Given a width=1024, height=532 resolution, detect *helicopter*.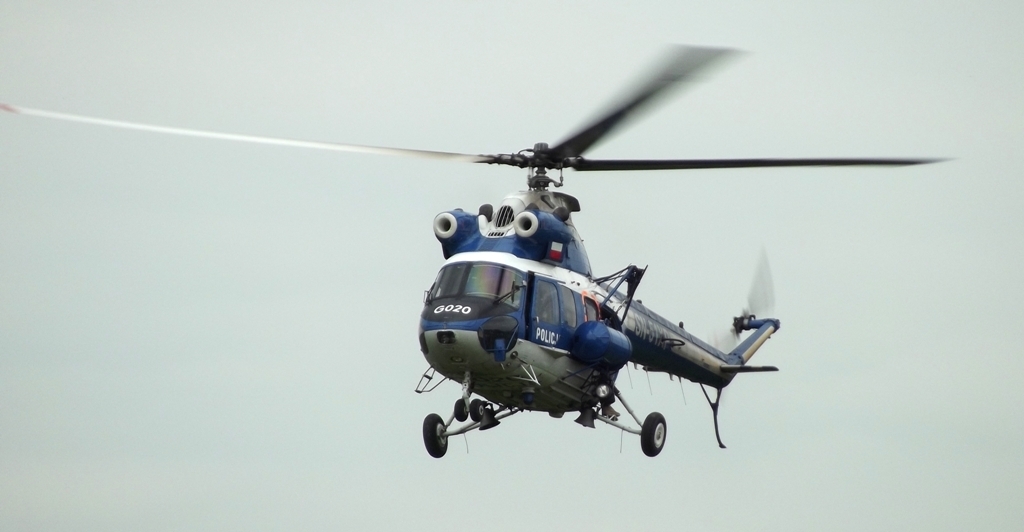
0 40 951 456.
